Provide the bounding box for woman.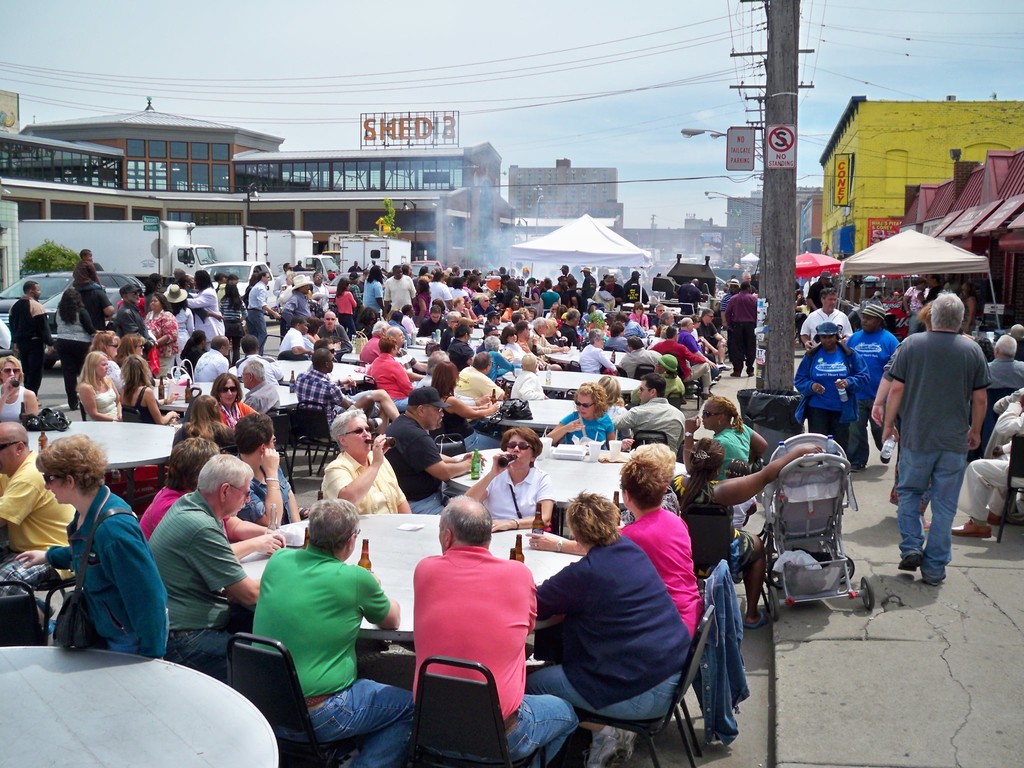
[137,435,291,570].
